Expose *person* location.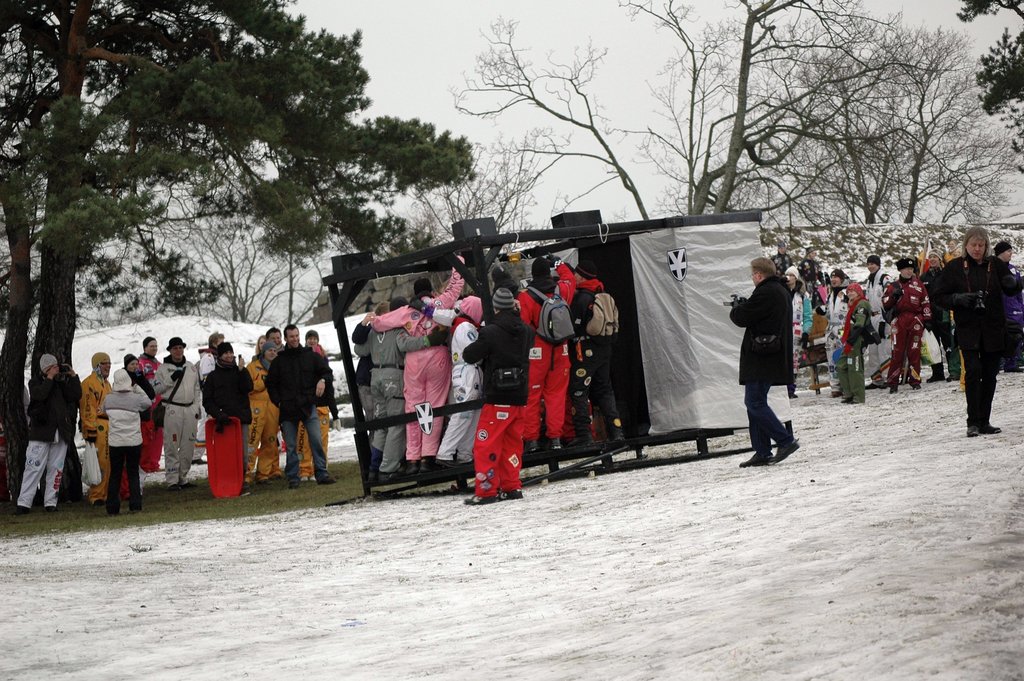
Exposed at rect(726, 252, 803, 466).
